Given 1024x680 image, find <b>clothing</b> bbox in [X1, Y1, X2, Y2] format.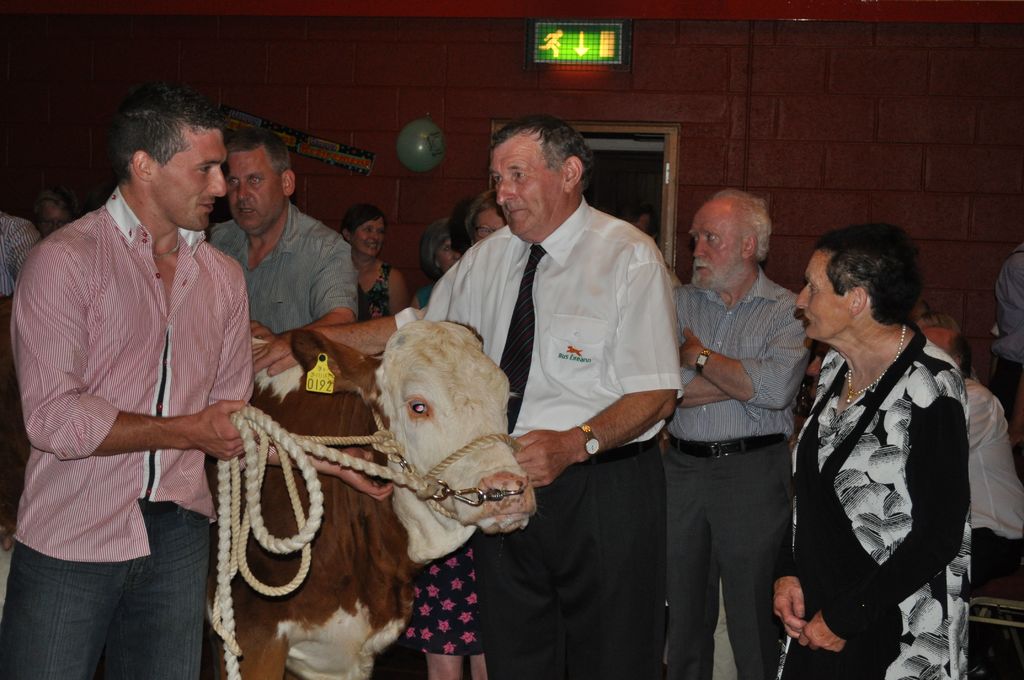
[966, 369, 1023, 592].
